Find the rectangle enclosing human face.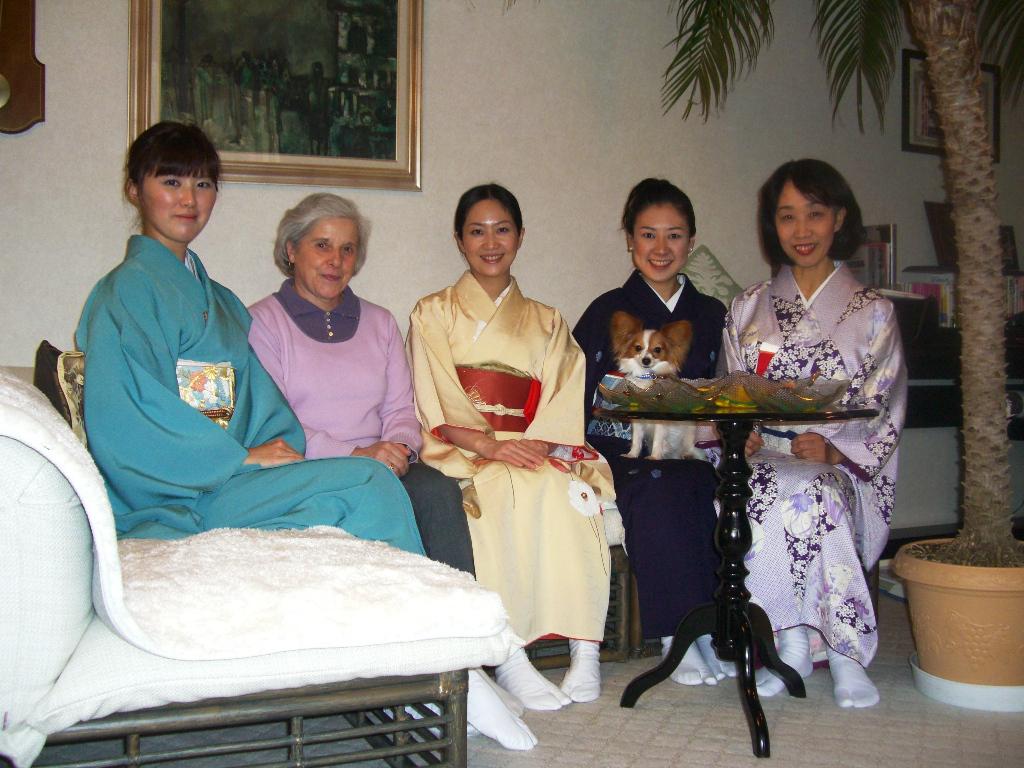
{"x1": 778, "y1": 180, "x2": 836, "y2": 265}.
